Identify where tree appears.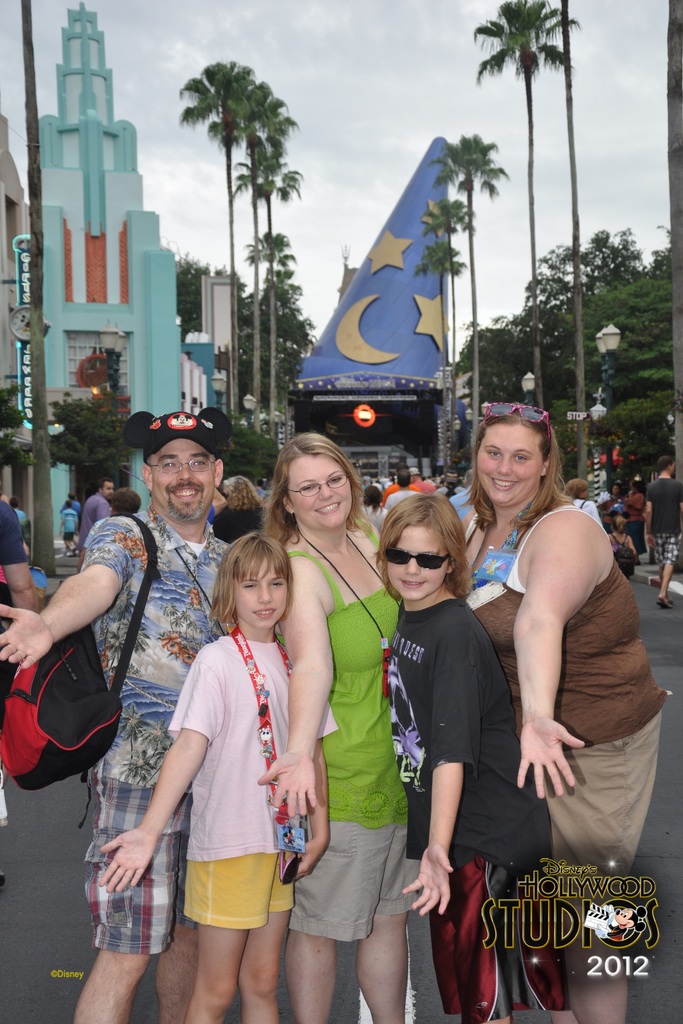
Appears at <box>36,394,131,509</box>.
